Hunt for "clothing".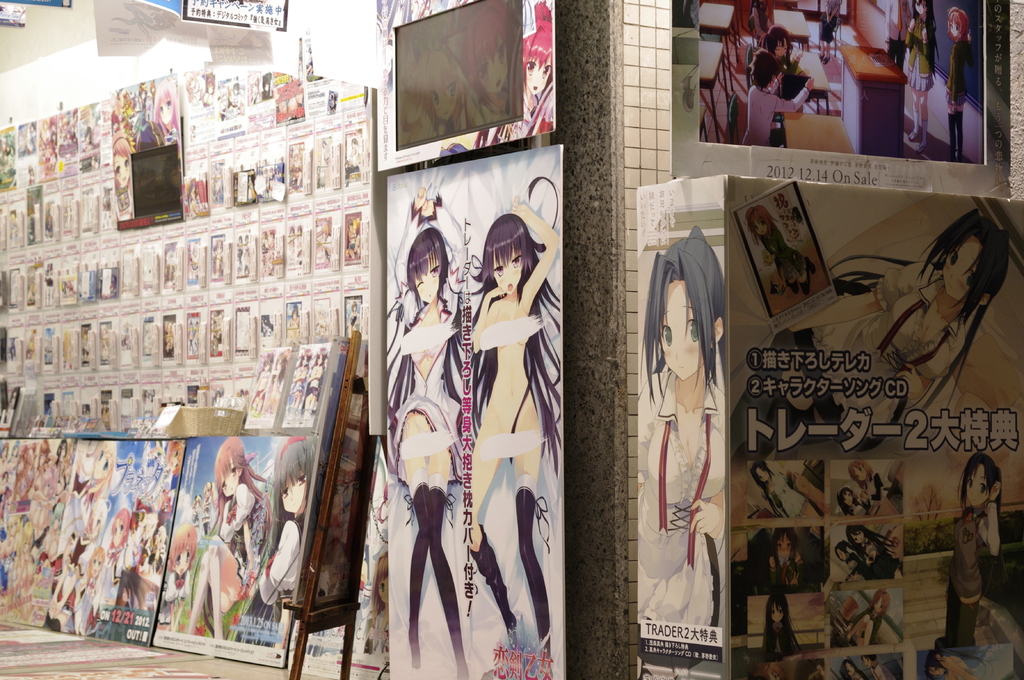
Hunted down at region(301, 370, 328, 407).
